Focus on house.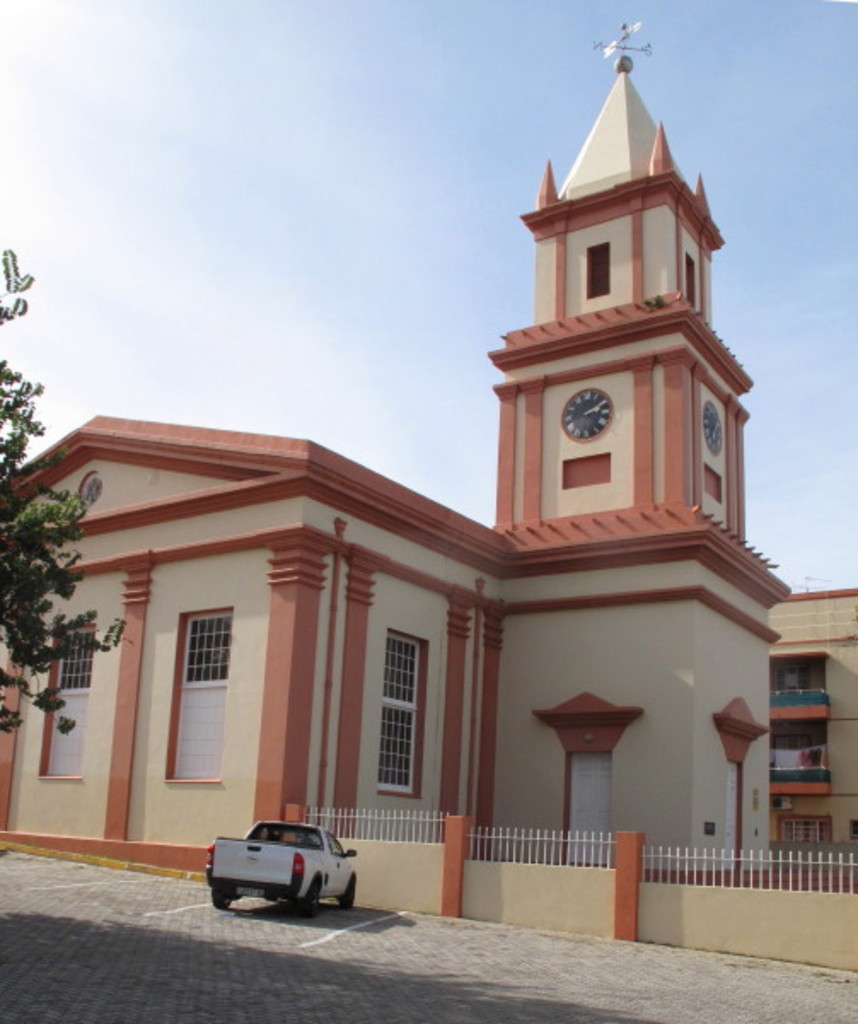
Focused at (519, 108, 786, 903).
